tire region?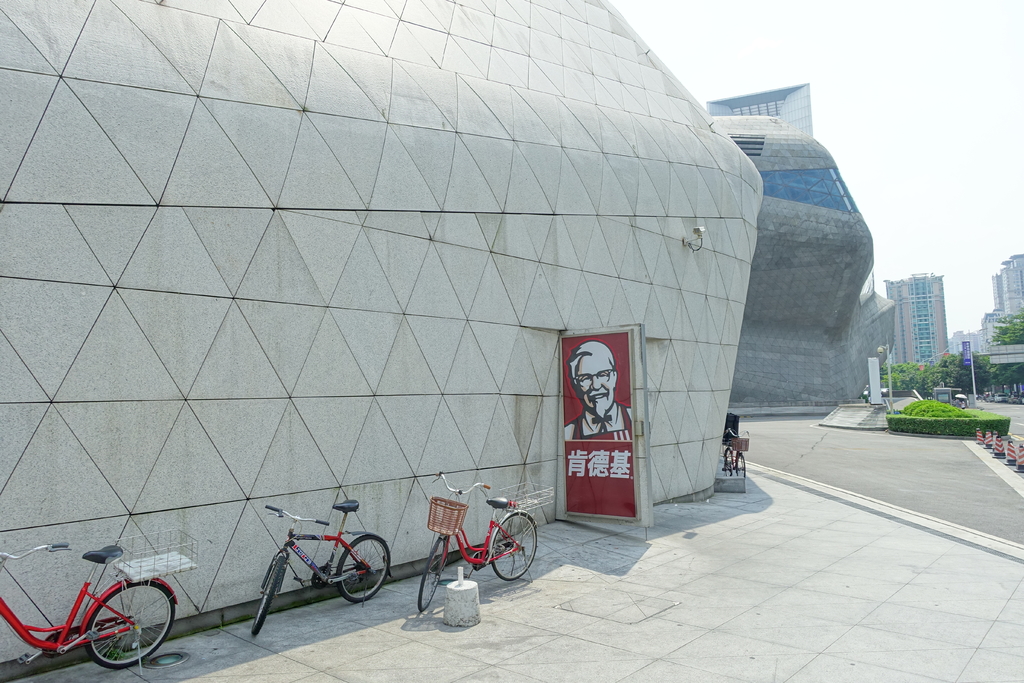
417, 537, 447, 614
